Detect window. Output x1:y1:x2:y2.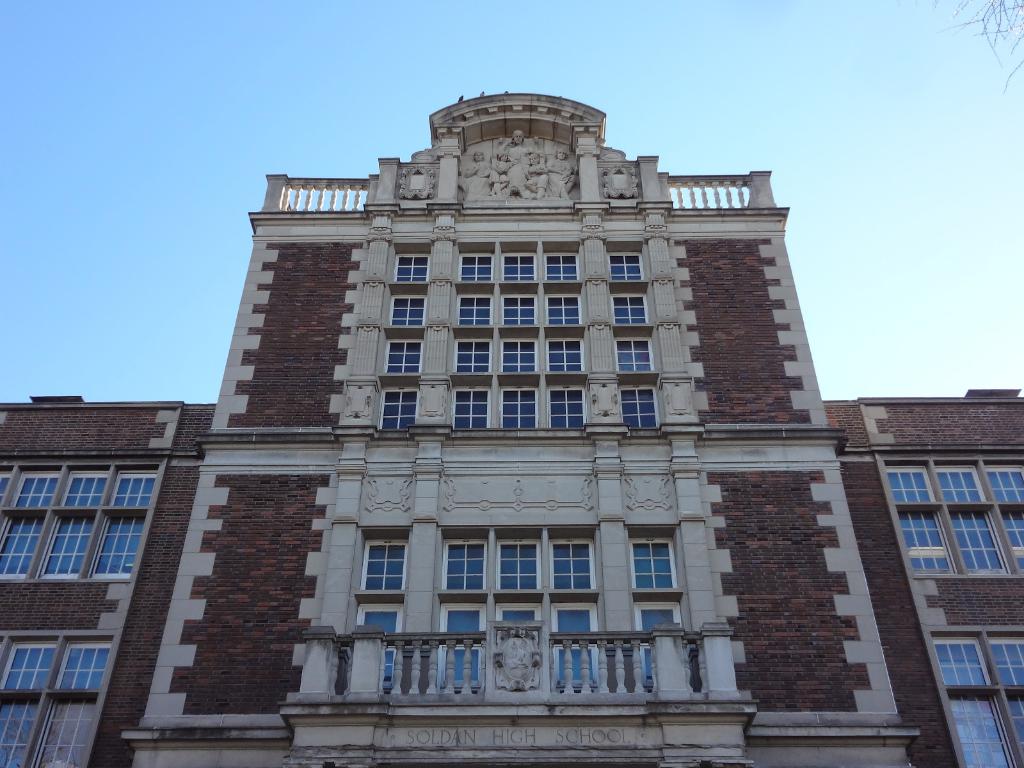
626:540:671:586.
